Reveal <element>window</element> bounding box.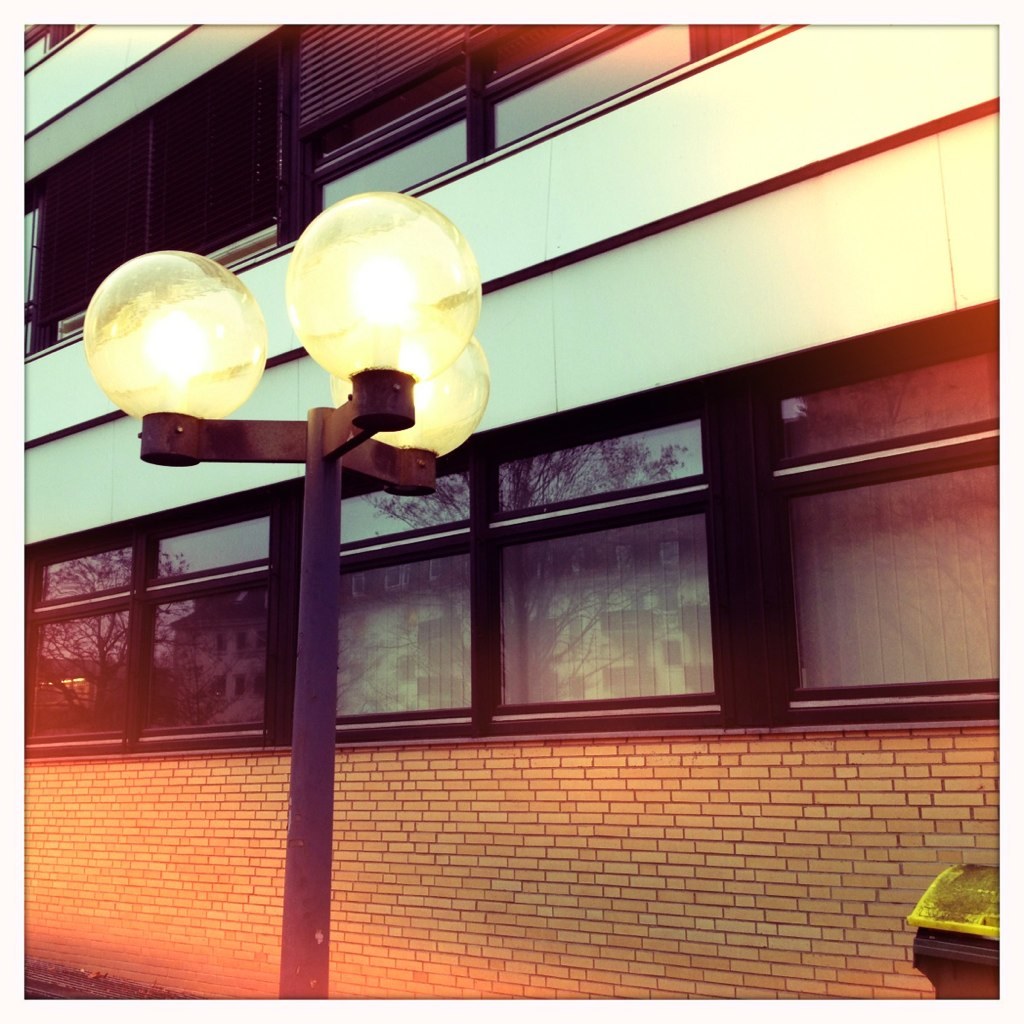
Revealed: box(745, 361, 995, 696).
